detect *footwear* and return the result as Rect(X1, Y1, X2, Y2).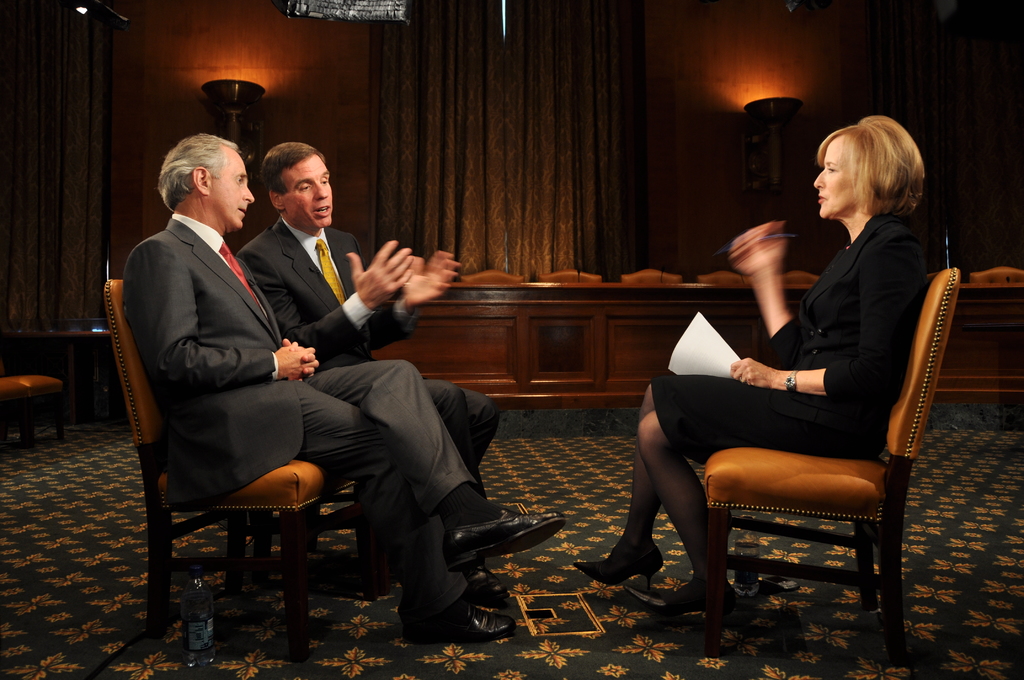
Rect(566, 548, 660, 592).
